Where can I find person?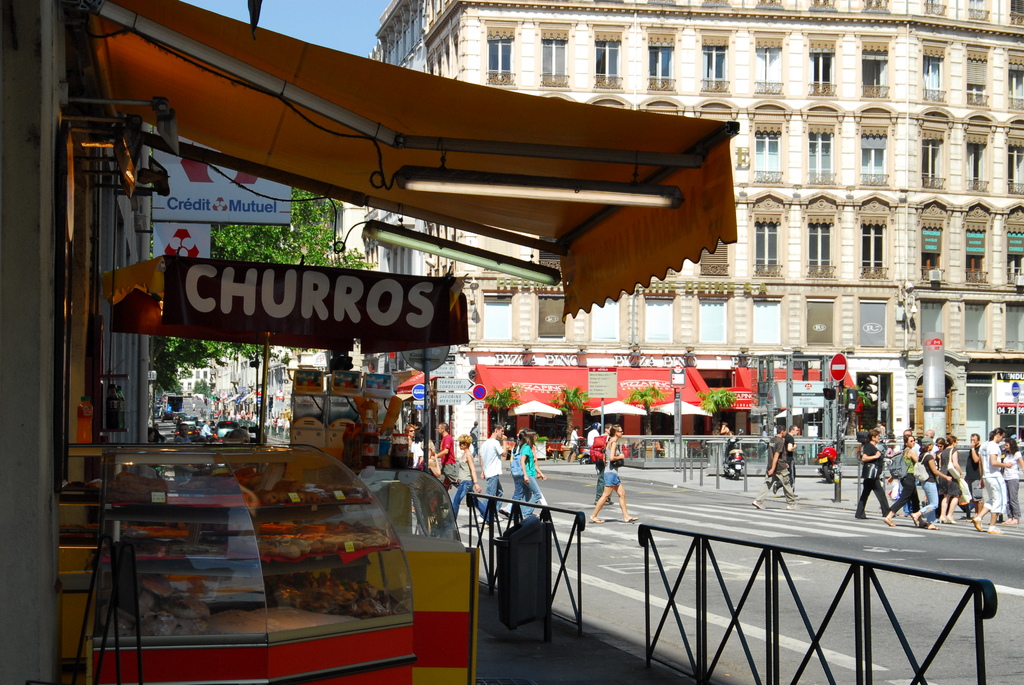
You can find it at [410, 428, 428, 467].
